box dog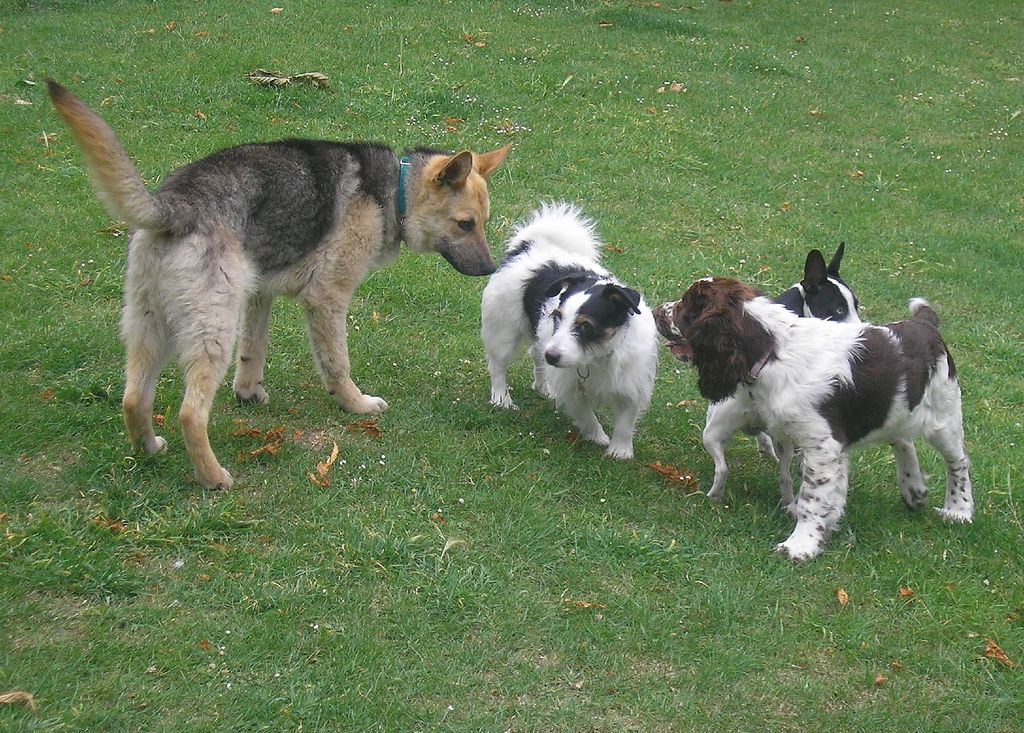
locate(700, 241, 874, 497)
